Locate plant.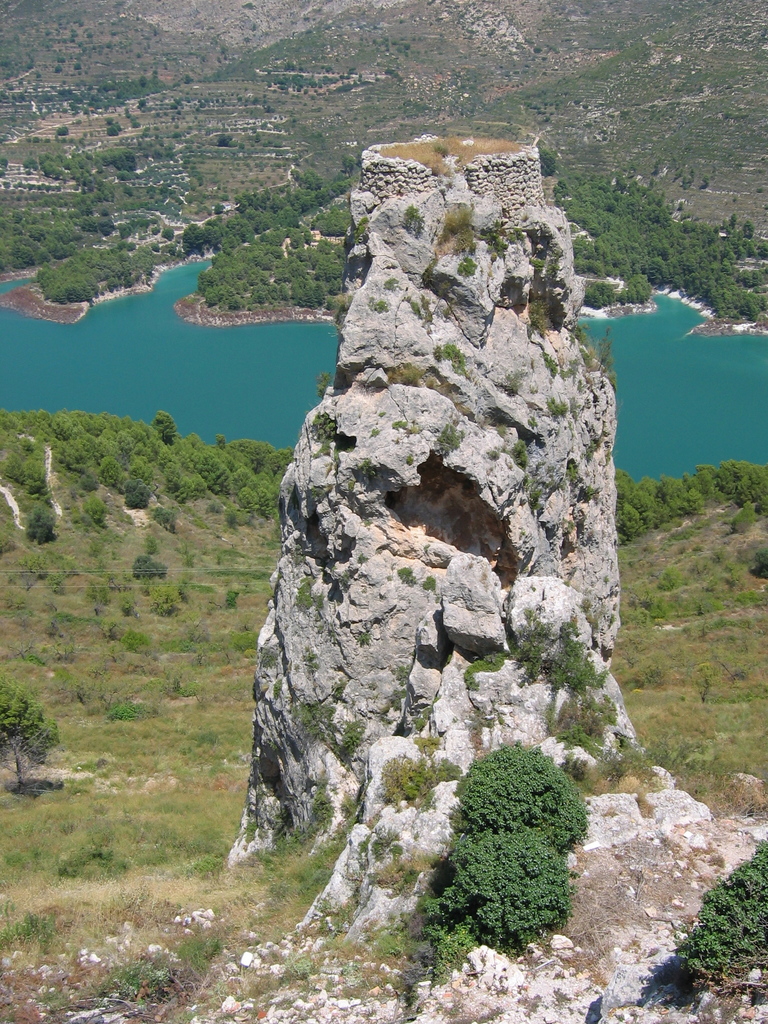
Bounding box: pyautogui.locateOnScreen(396, 564, 412, 588).
